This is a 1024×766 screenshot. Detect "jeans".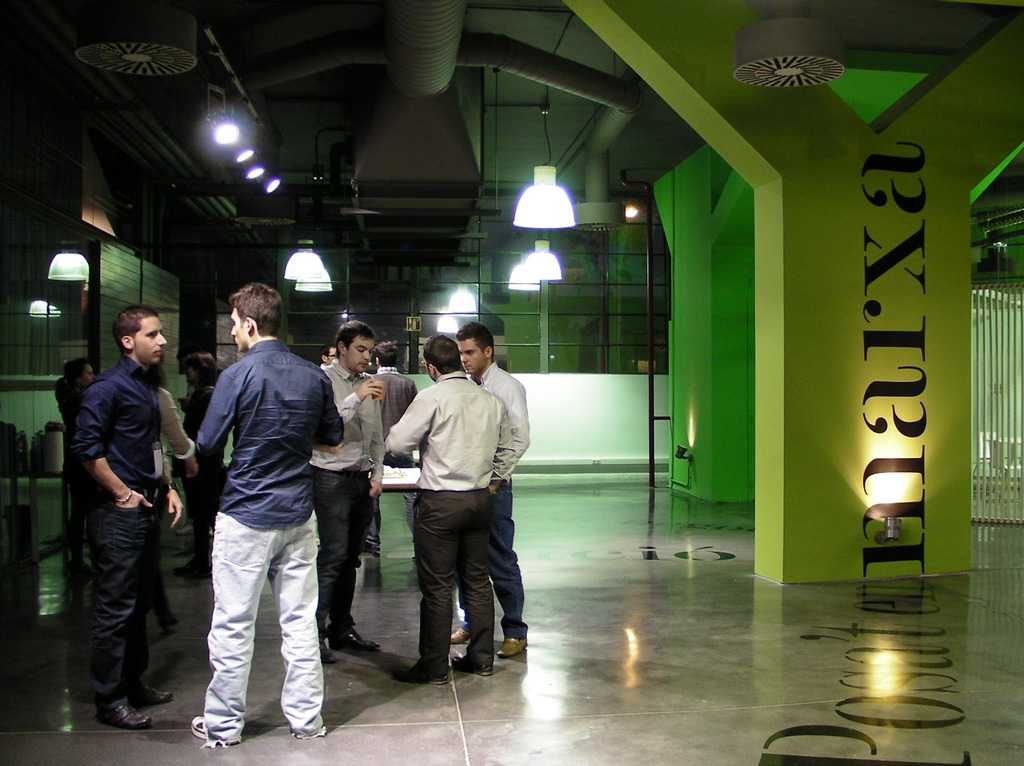
box=[204, 515, 319, 739].
